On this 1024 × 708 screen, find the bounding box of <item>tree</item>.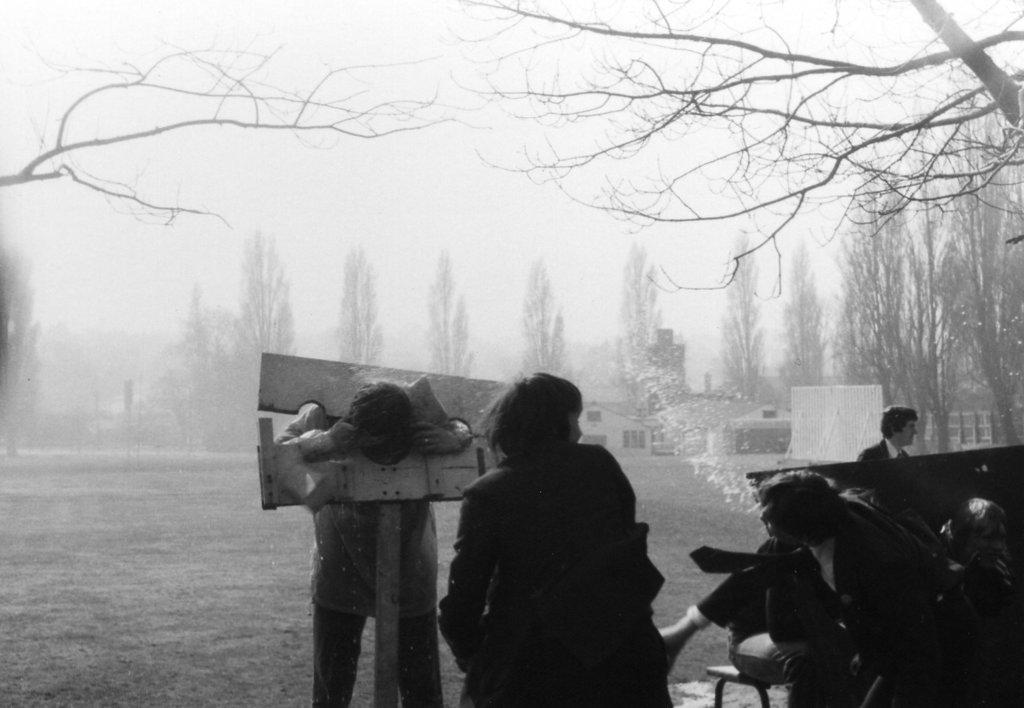
Bounding box: x1=777 y1=235 x2=829 y2=406.
